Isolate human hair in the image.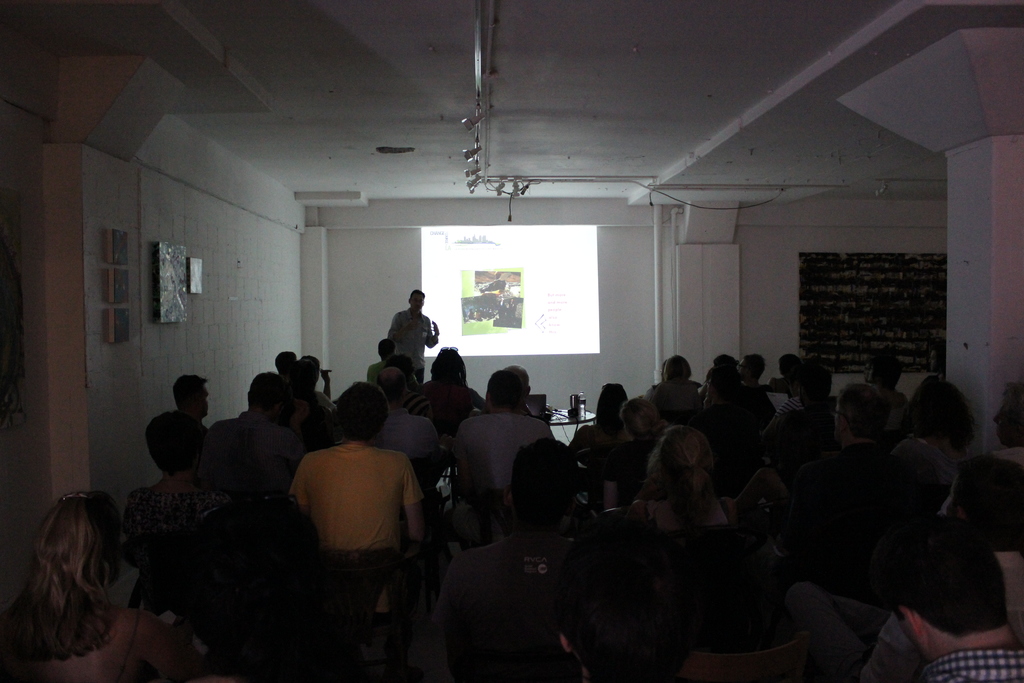
Isolated region: (378,340,396,360).
